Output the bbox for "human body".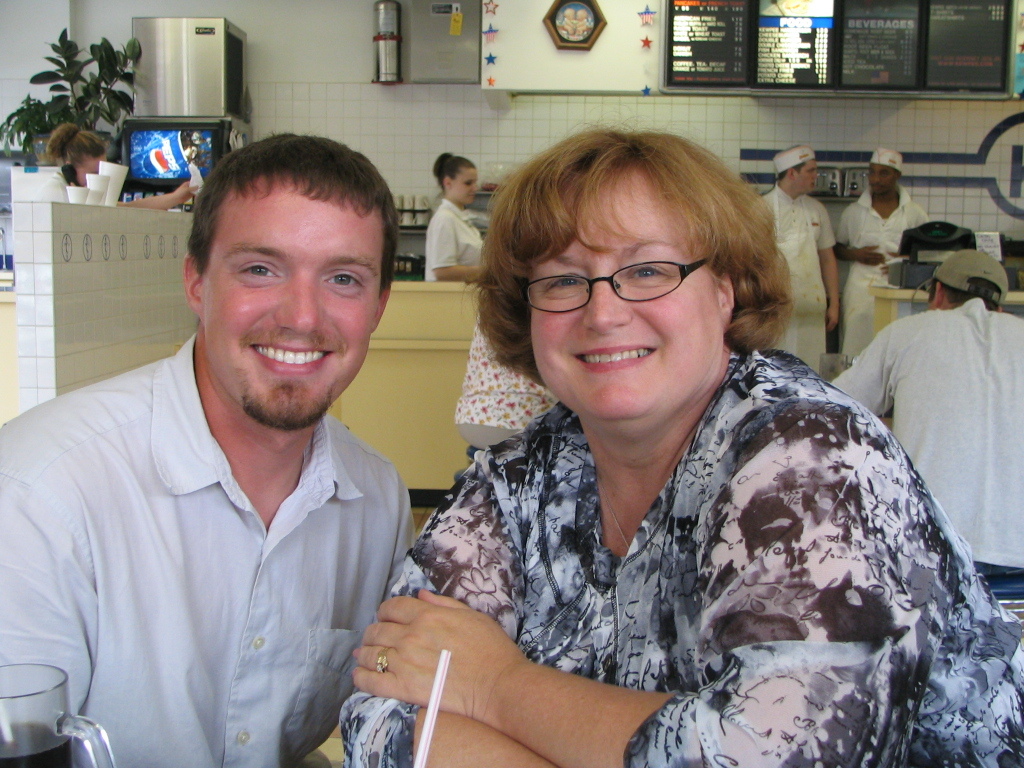
bbox=[420, 149, 488, 289].
